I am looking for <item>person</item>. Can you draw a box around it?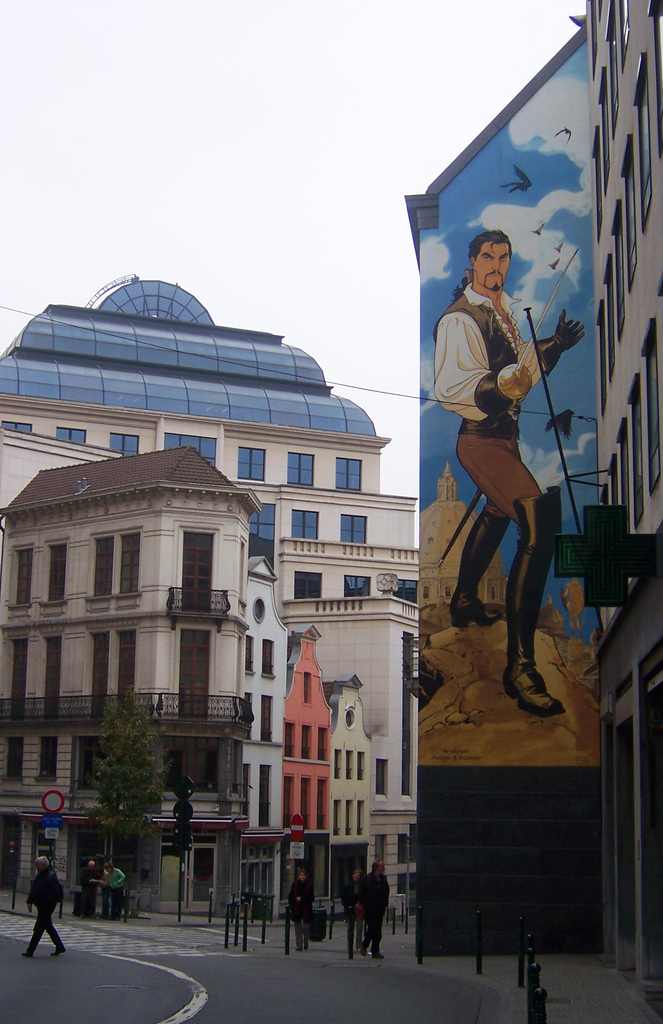
Sure, the bounding box is 22/861/72/961.
